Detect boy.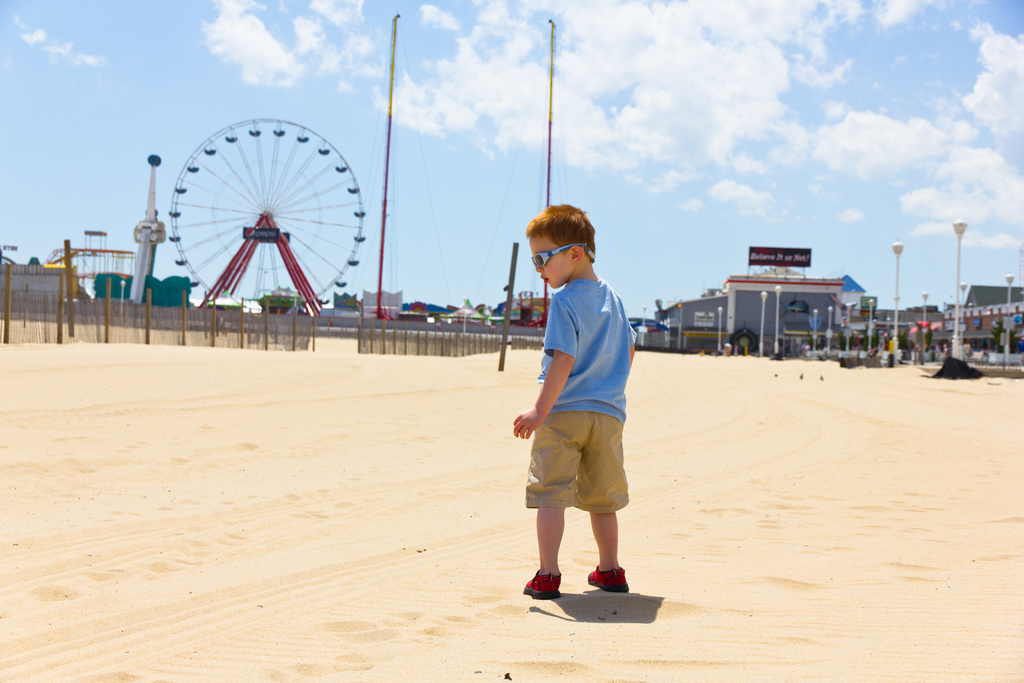
Detected at [506, 210, 662, 611].
